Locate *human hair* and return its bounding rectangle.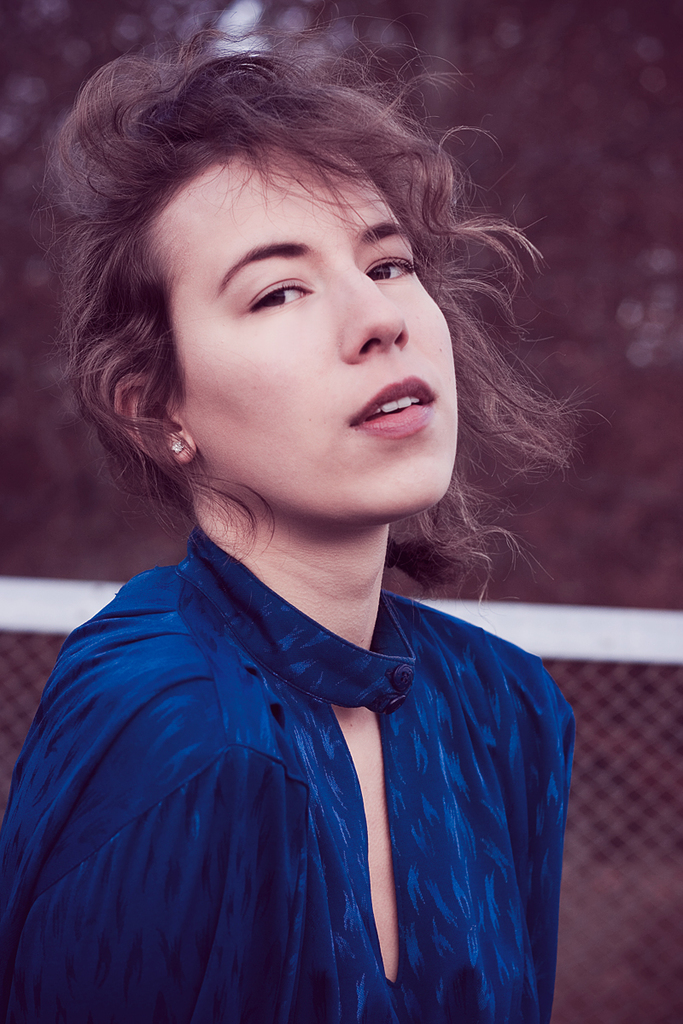
BBox(60, 44, 515, 541).
